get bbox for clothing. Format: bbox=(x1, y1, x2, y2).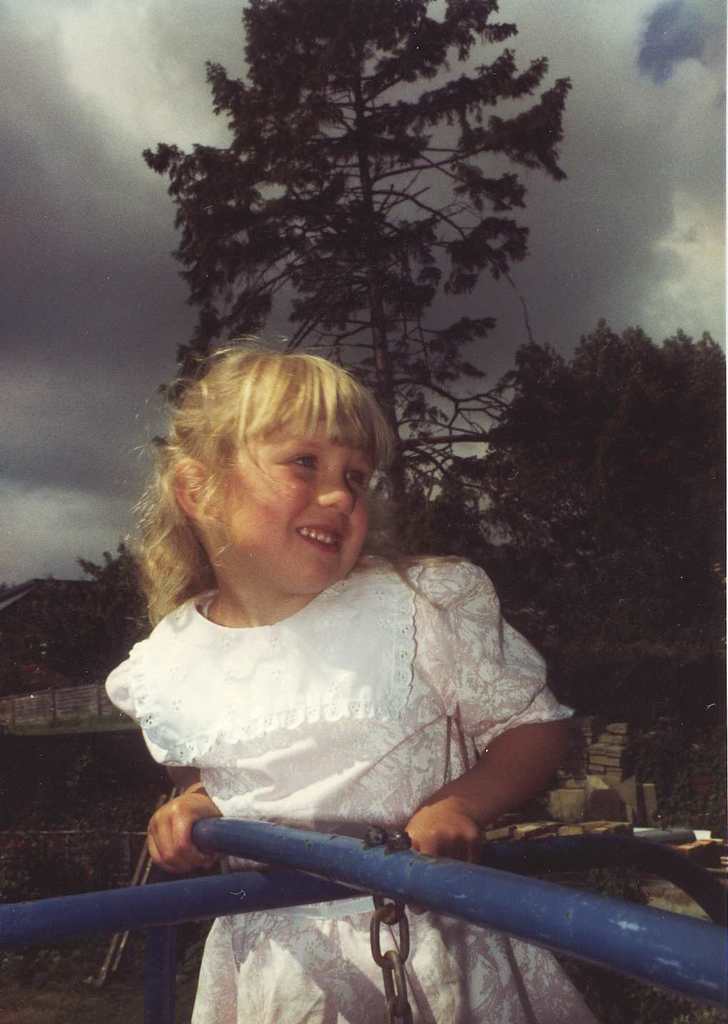
bbox=(98, 547, 572, 1023).
